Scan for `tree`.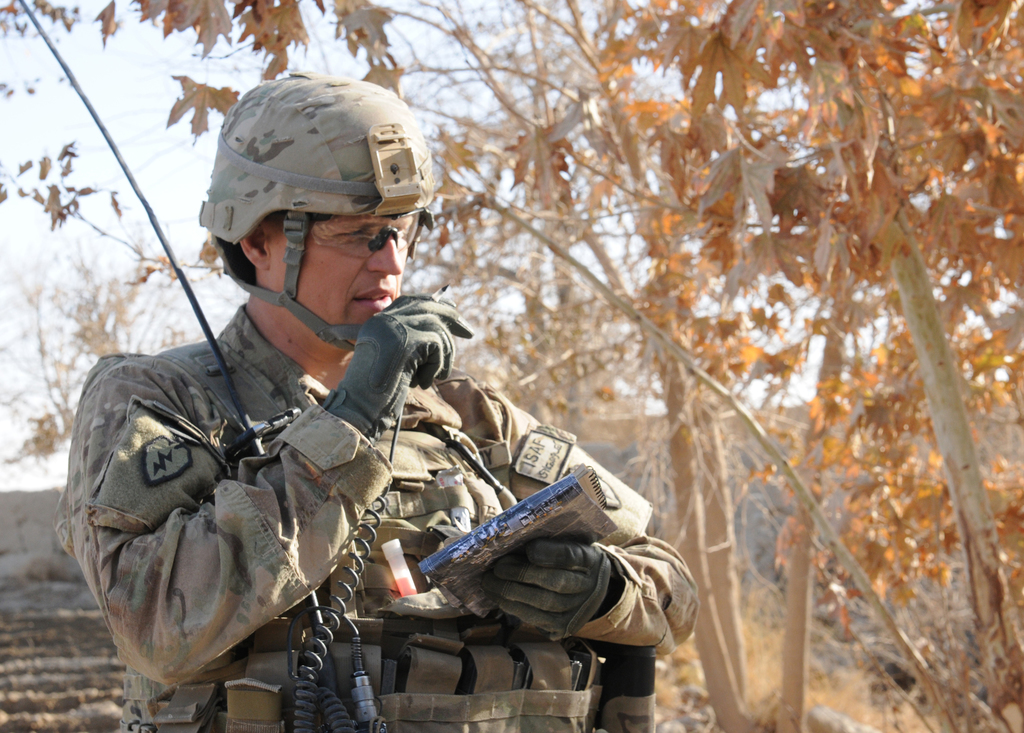
Scan result: x1=589 y1=0 x2=1023 y2=732.
